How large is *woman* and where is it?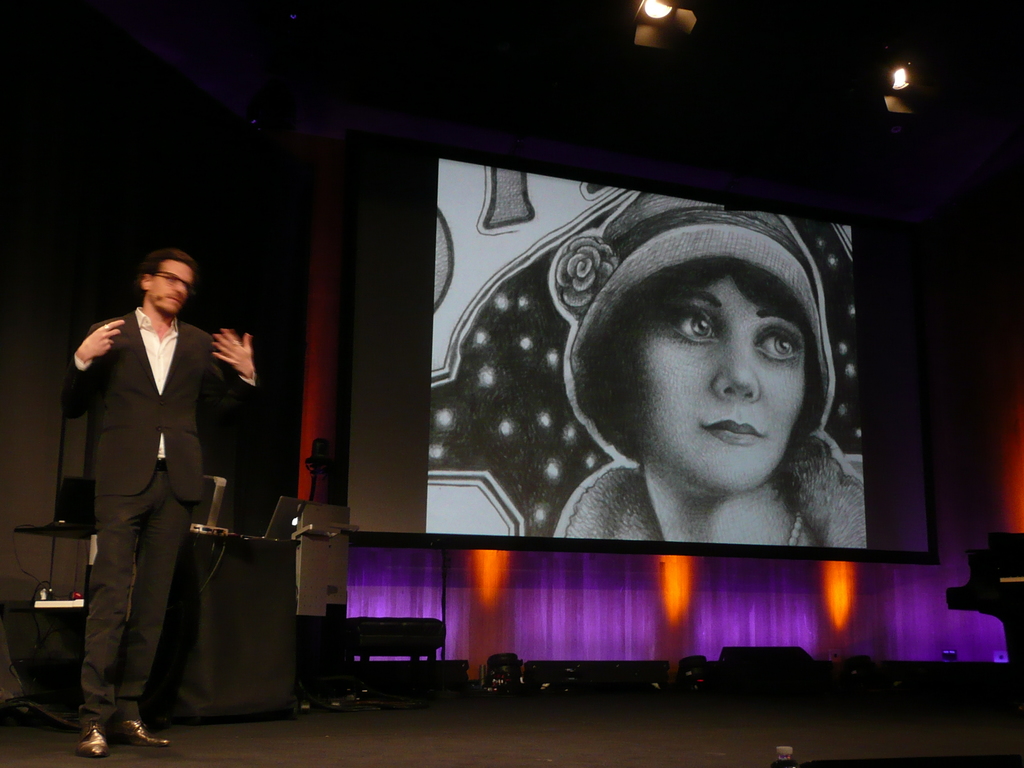
Bounding box: [x1=478, y1=214, x2=905, y2=563].
